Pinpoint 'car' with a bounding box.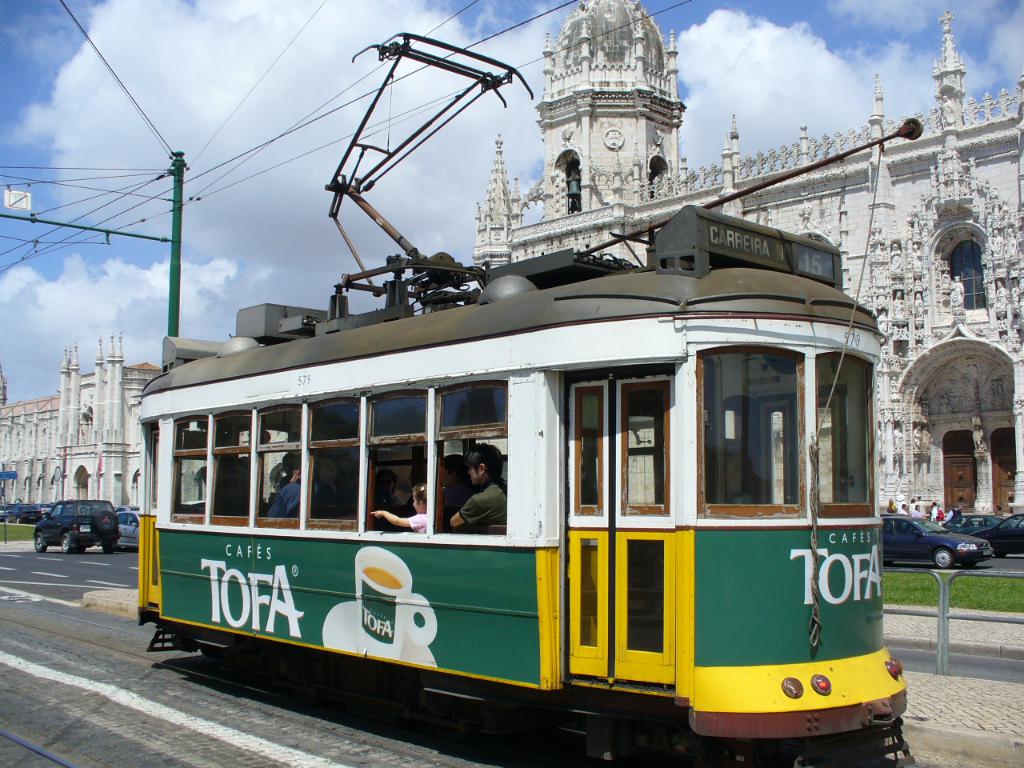
(35, 502, 119, 554).
